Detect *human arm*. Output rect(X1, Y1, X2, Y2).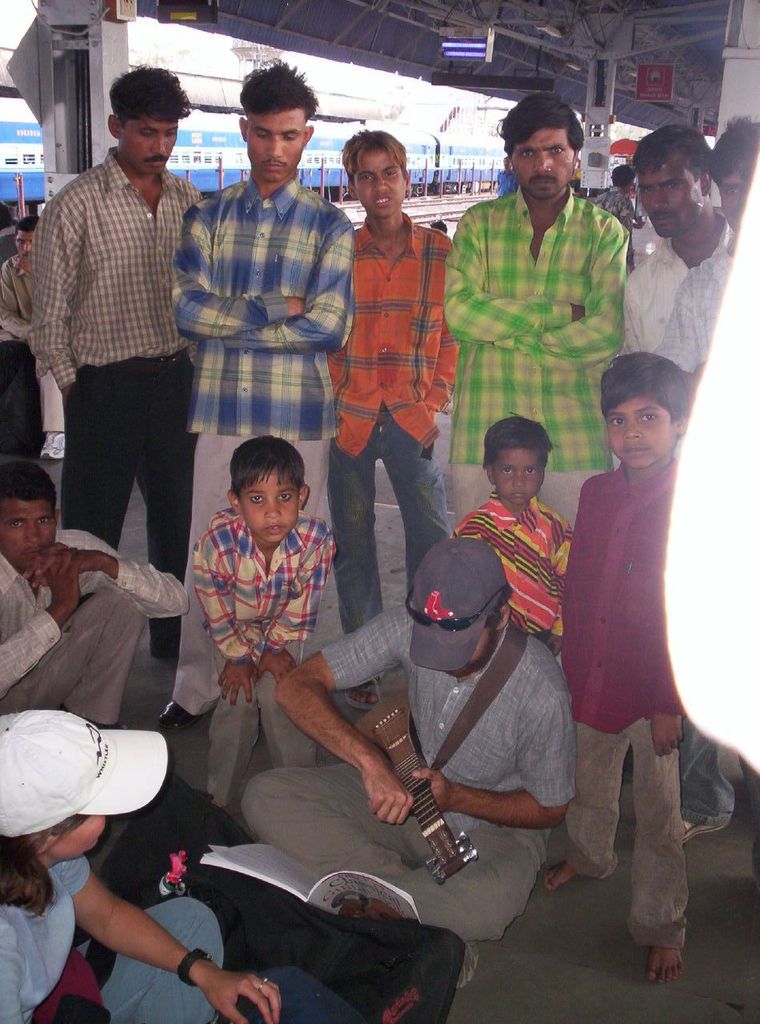
rect(254, 531, 338, 691).
